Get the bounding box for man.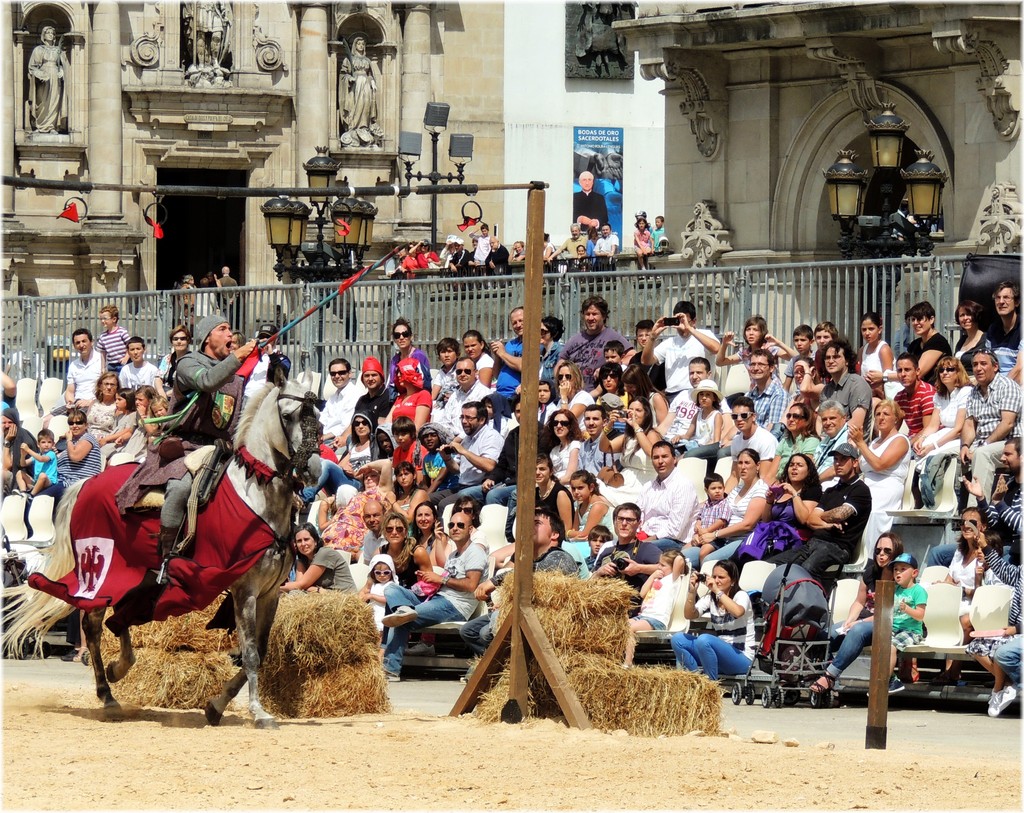
(387, 505, 490, 695).
